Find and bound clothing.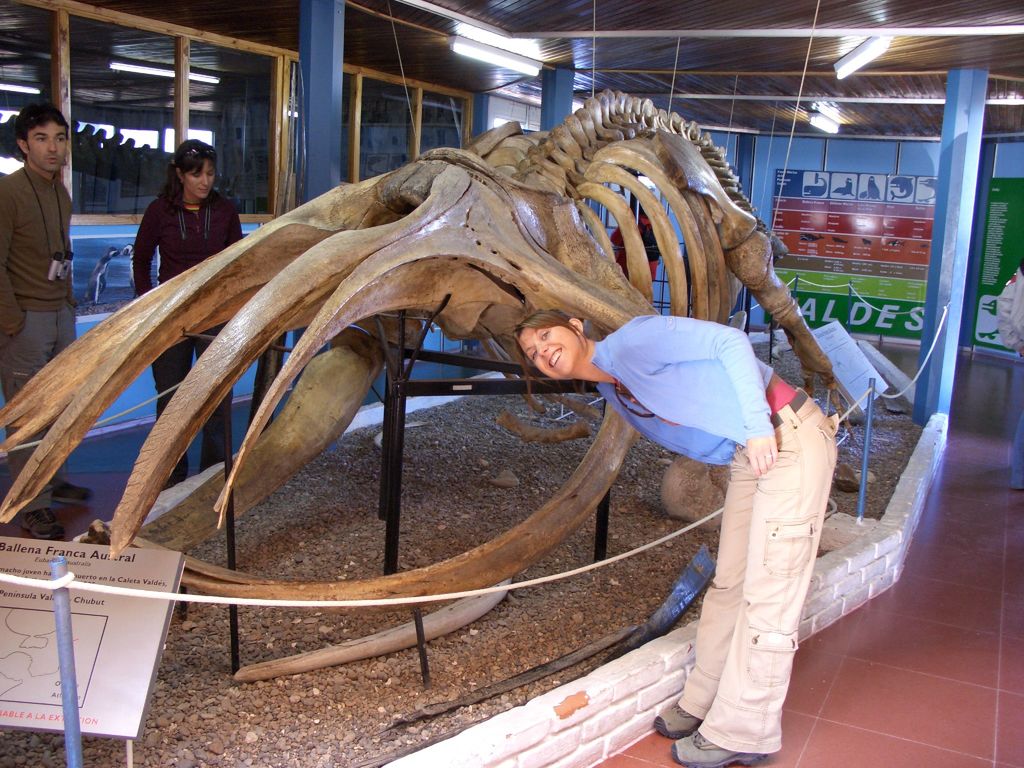
Bound: [131, 184, 240, 465].
